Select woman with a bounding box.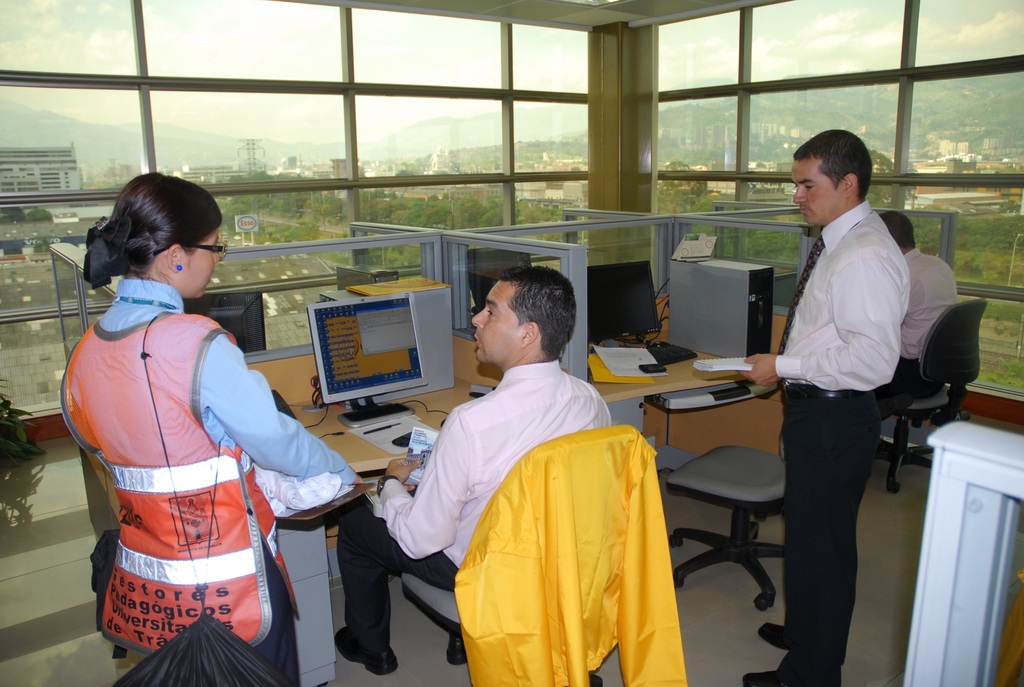
(left=51, top=173, right=371, bottom=686).
